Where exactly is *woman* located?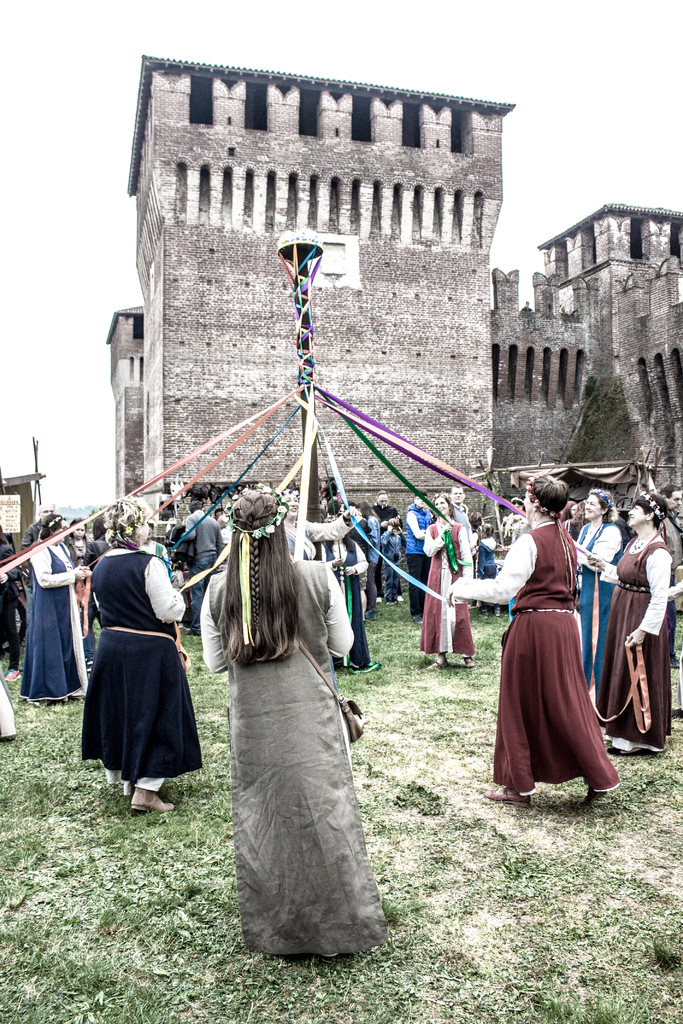
Its bounding box is bbox=[421, 498, 473, 676].
